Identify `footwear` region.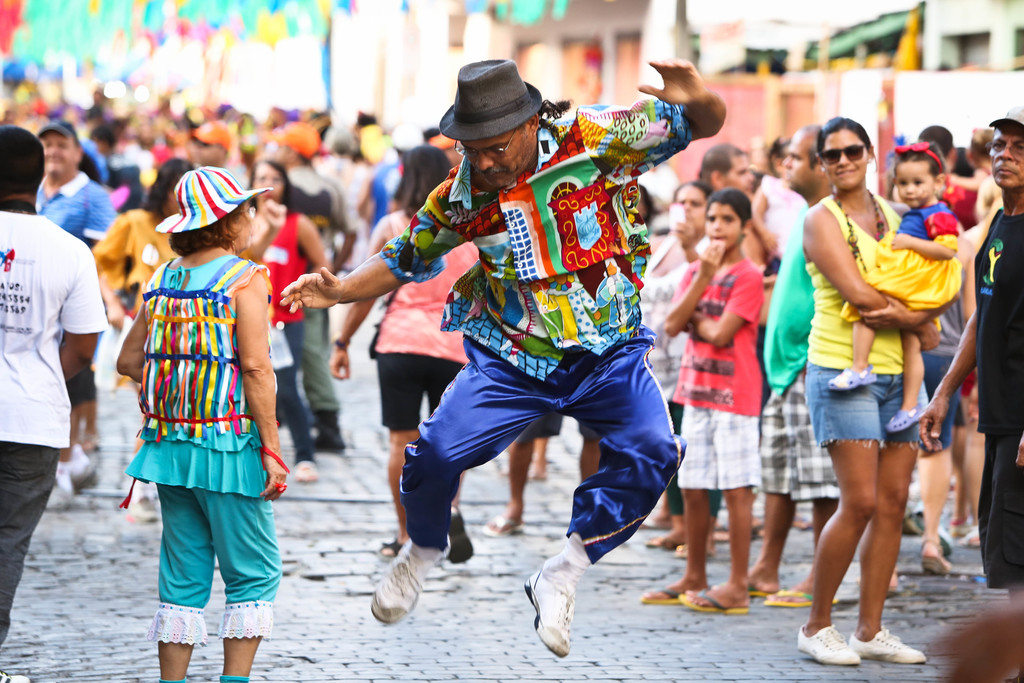
Region: region(0, 667, 32, 682).
